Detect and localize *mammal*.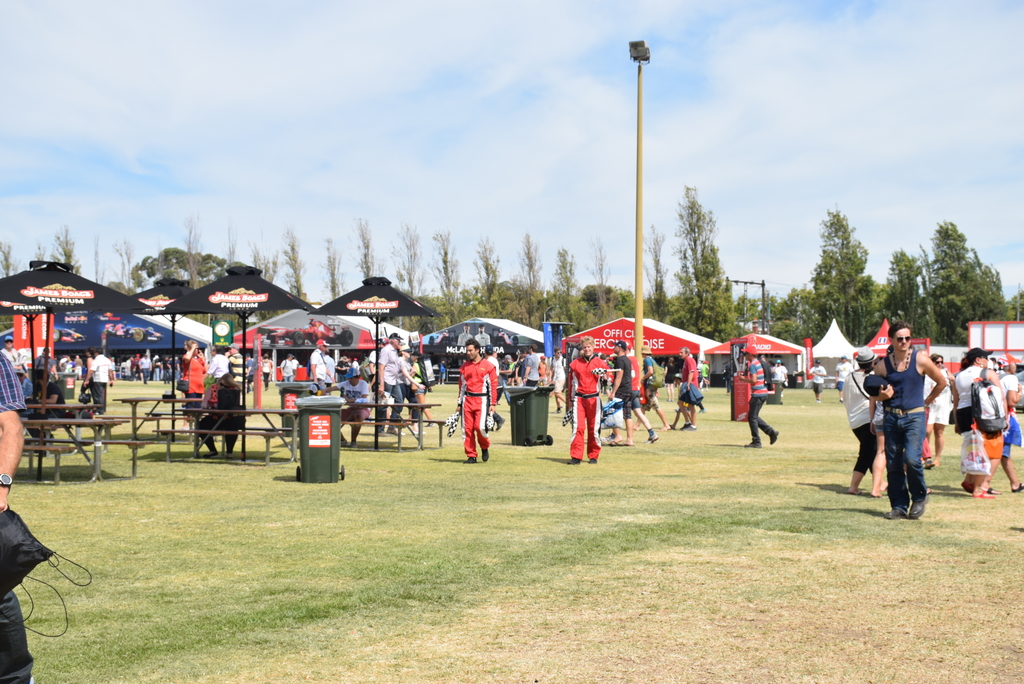
Localized at locate(458, 324, 475, 346).
